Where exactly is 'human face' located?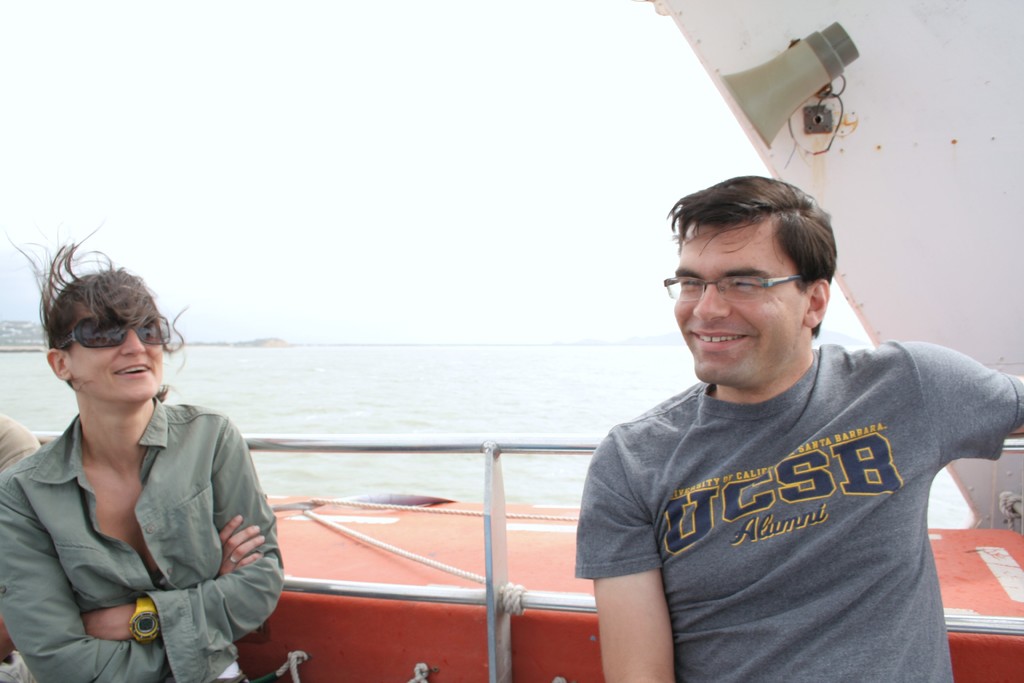
Its bounding box is [left=67, top=298, right=168, bottom=414].
